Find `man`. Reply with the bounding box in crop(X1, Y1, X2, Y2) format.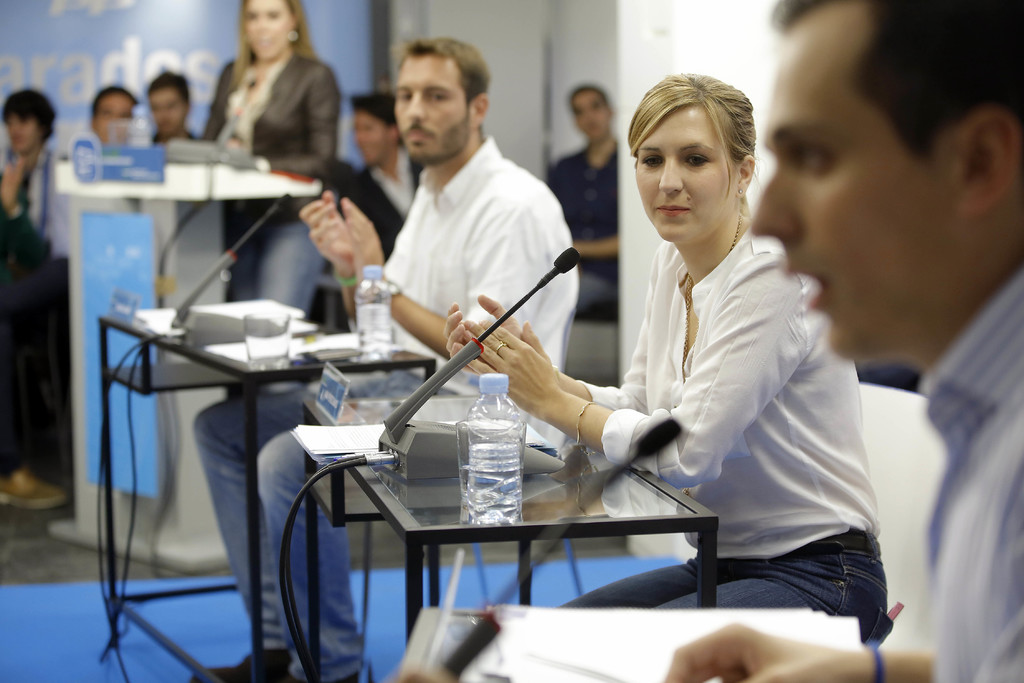
crop(540, 81, 626, 316).
